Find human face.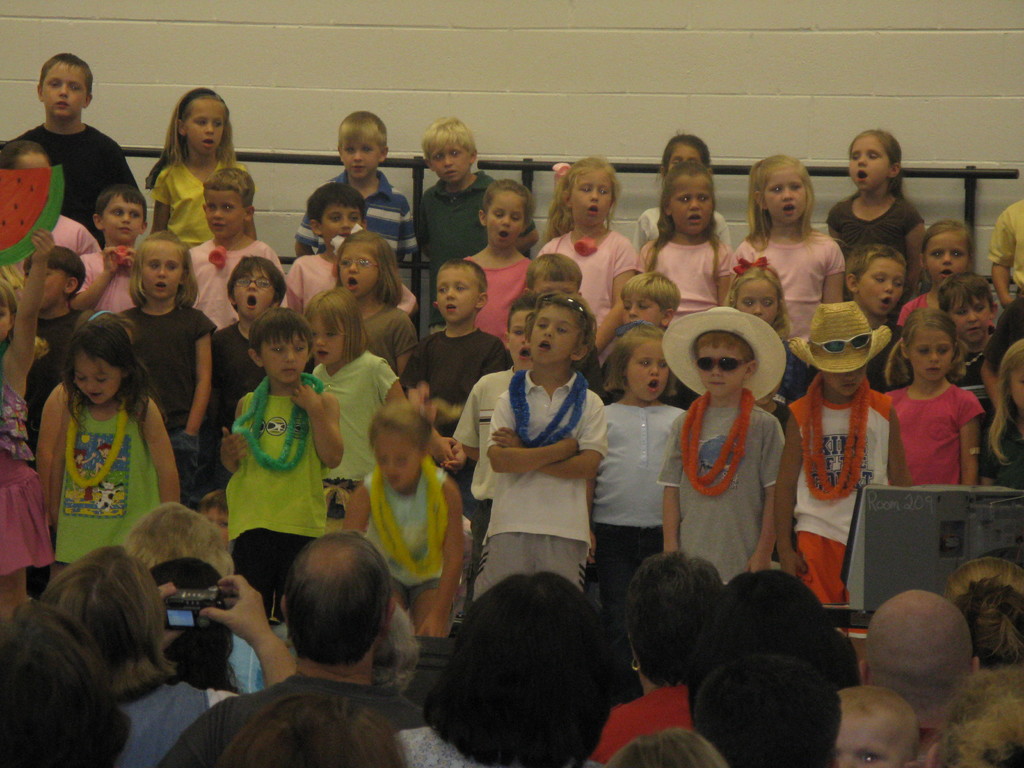
{"left": 733, "top": 275, "right": 784, "bottom": 320}.
